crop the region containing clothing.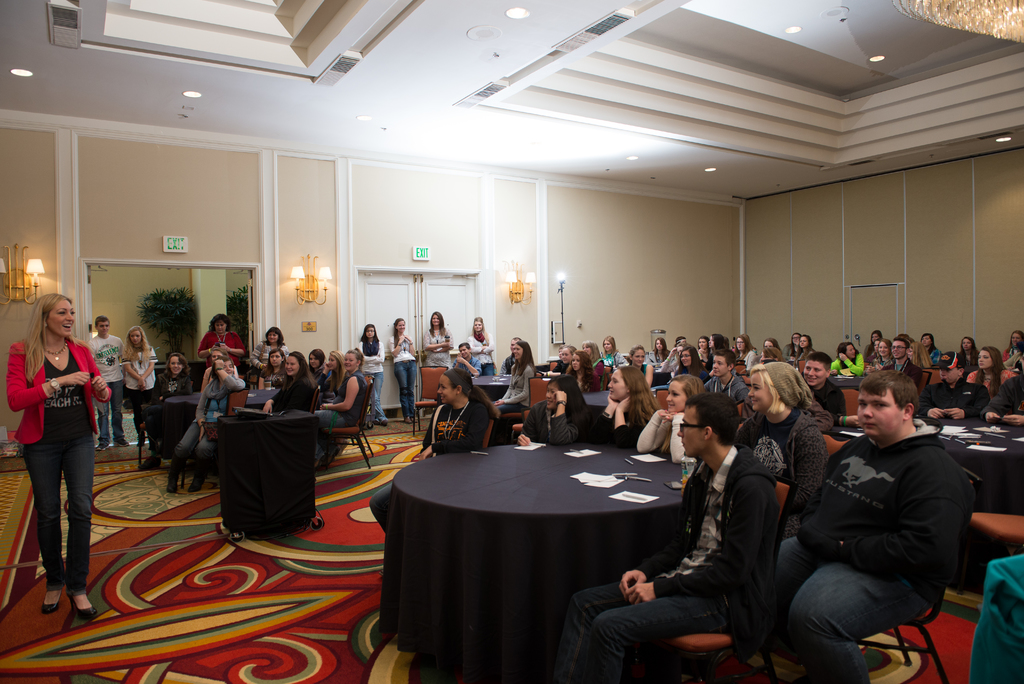
Crop region: pyautogui.locateOnScreen(358, 333, 383, 371).
